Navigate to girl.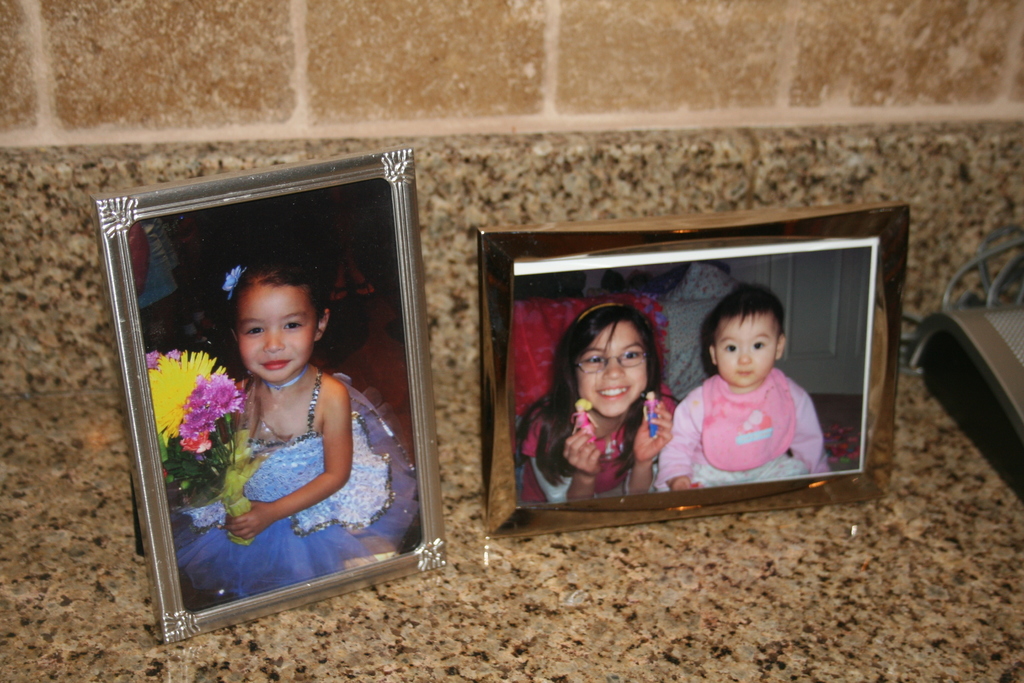
Navigation target: 515,290,678,507.
